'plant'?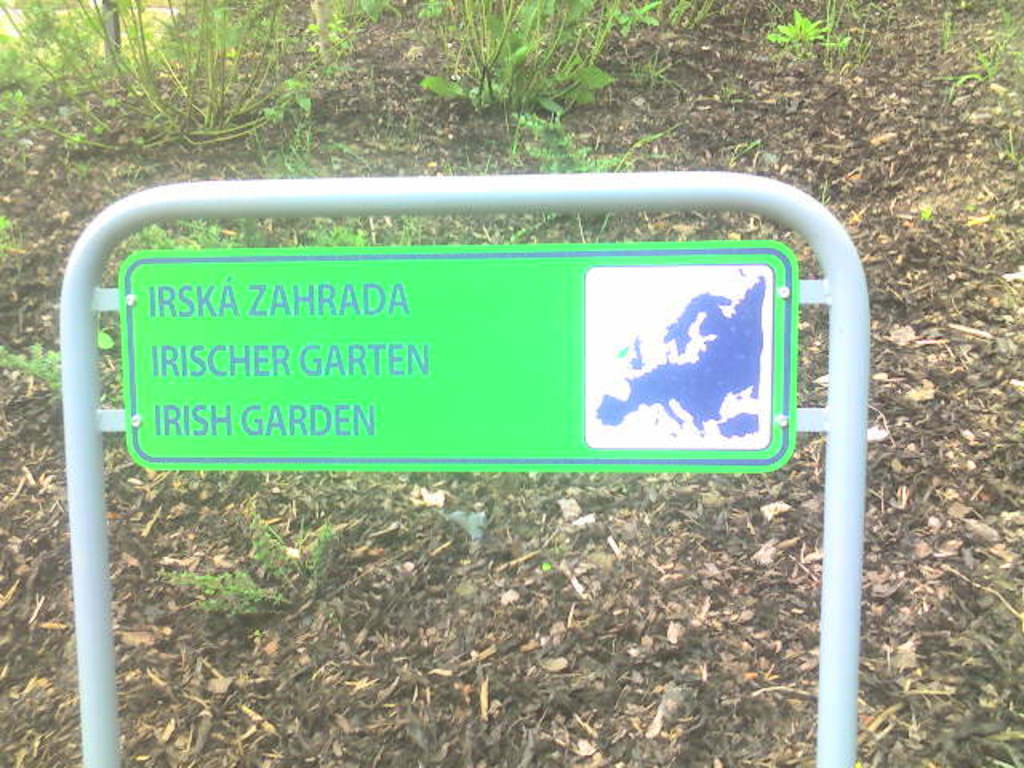
413:0:667:176
